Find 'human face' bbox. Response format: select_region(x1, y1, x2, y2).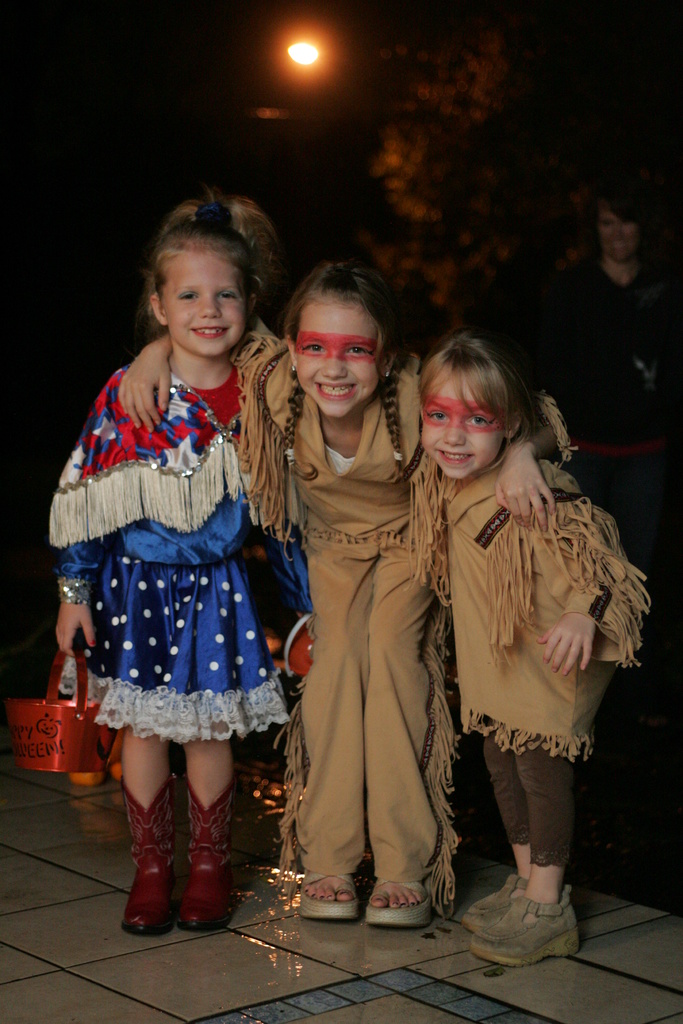
select_region(595, 205, 635, 264).
